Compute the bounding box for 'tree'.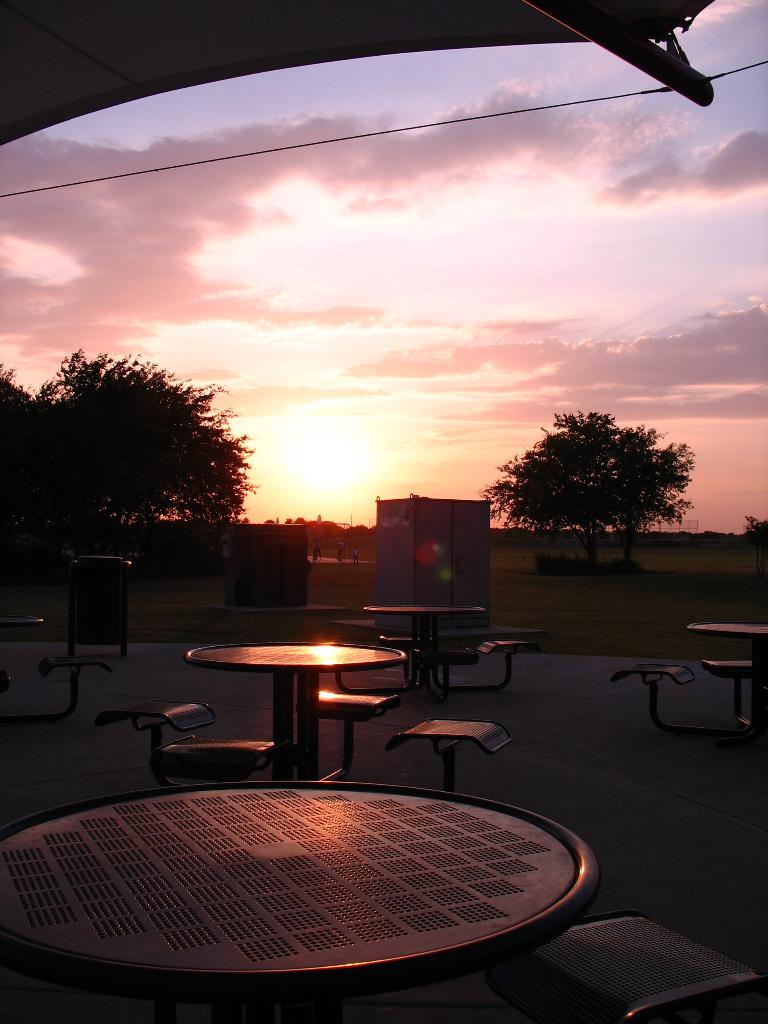
box=[289, 515, 308, 527].
